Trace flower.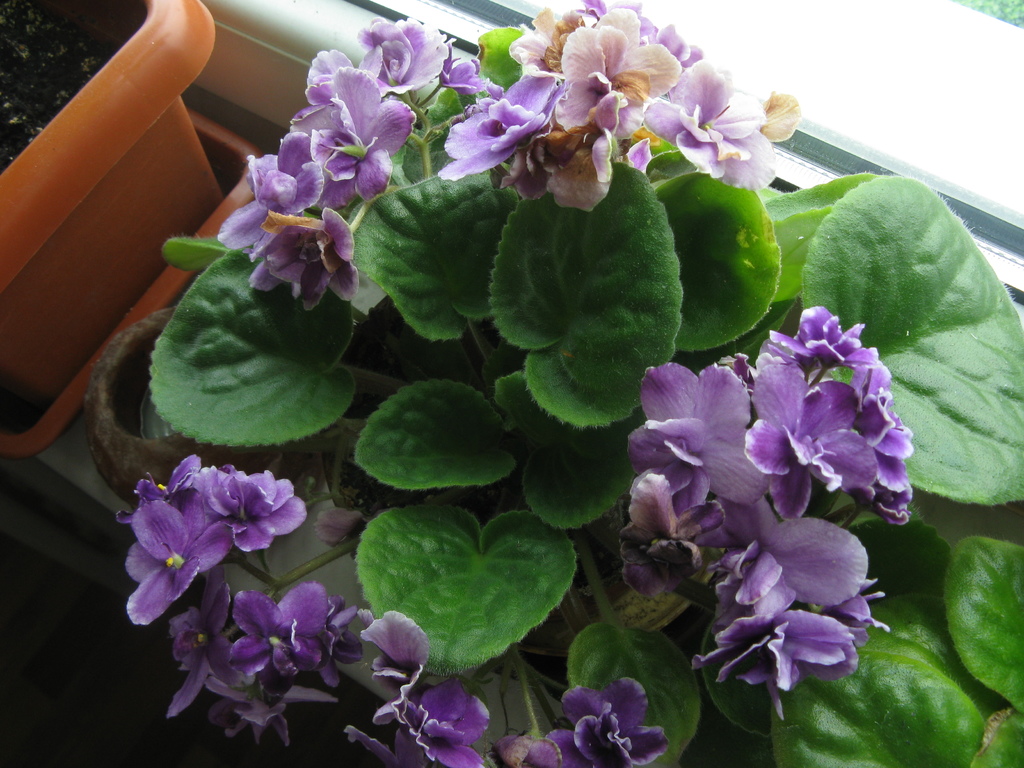
Traced to bbox=[109, 455, 308, 634].
